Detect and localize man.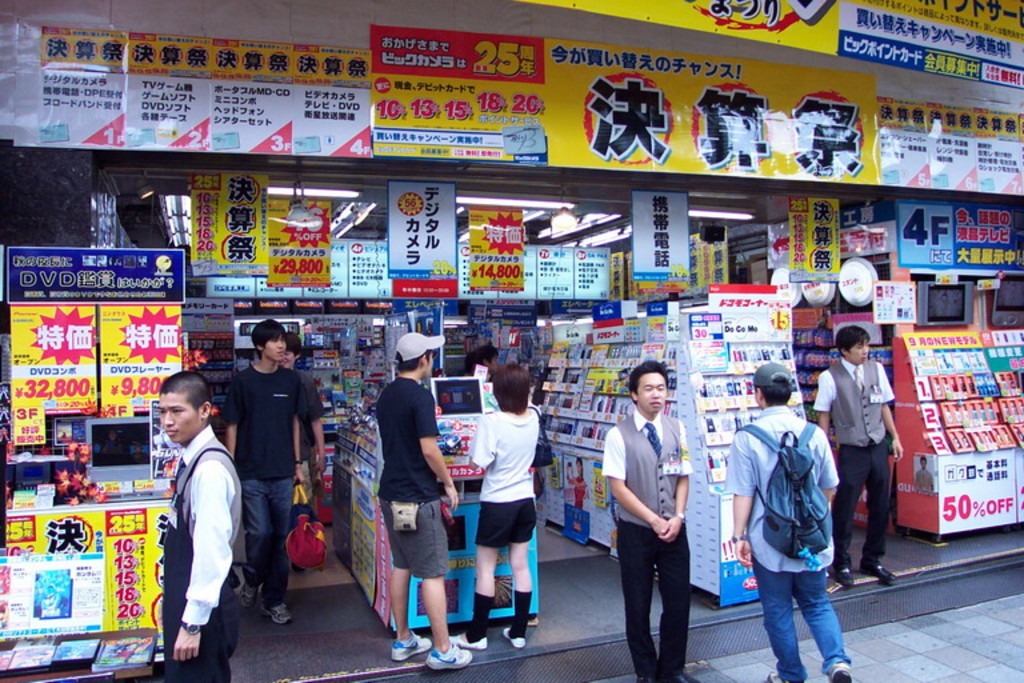
Localized at rect(228, 308, 325, 616).
